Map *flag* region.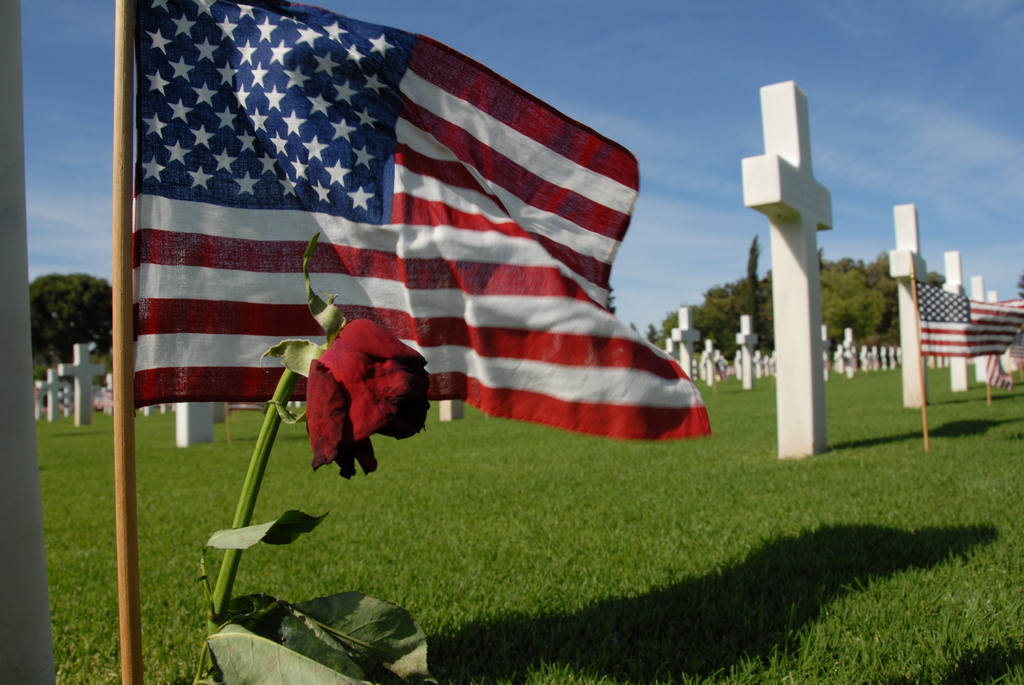
Mapped to [97,0,675,491].
